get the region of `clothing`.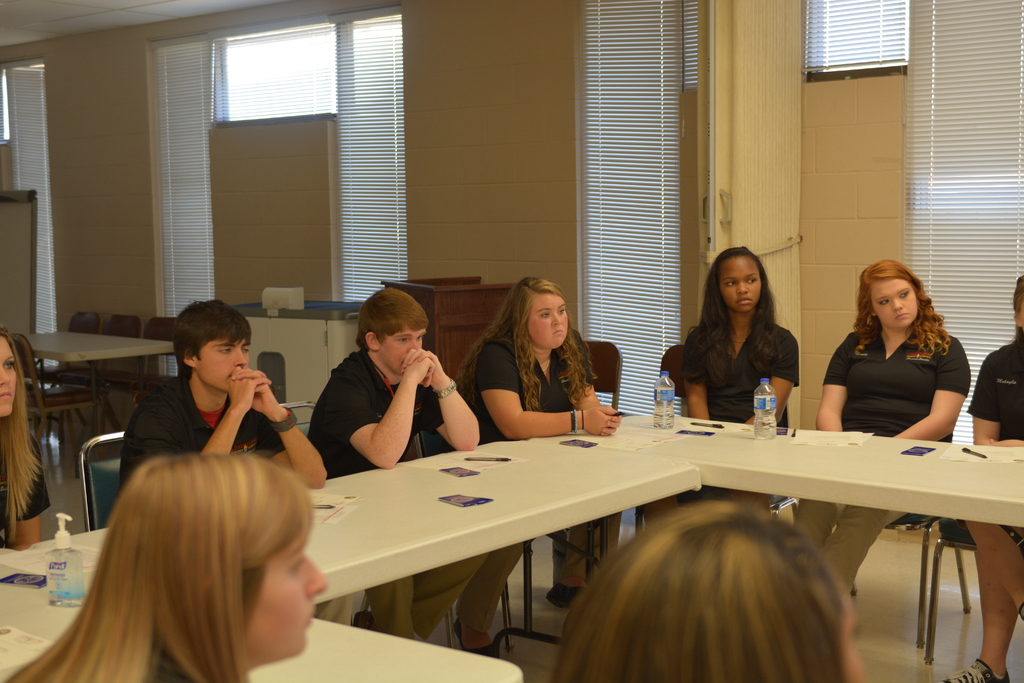
l=678, t=313, r=800, b=510.
